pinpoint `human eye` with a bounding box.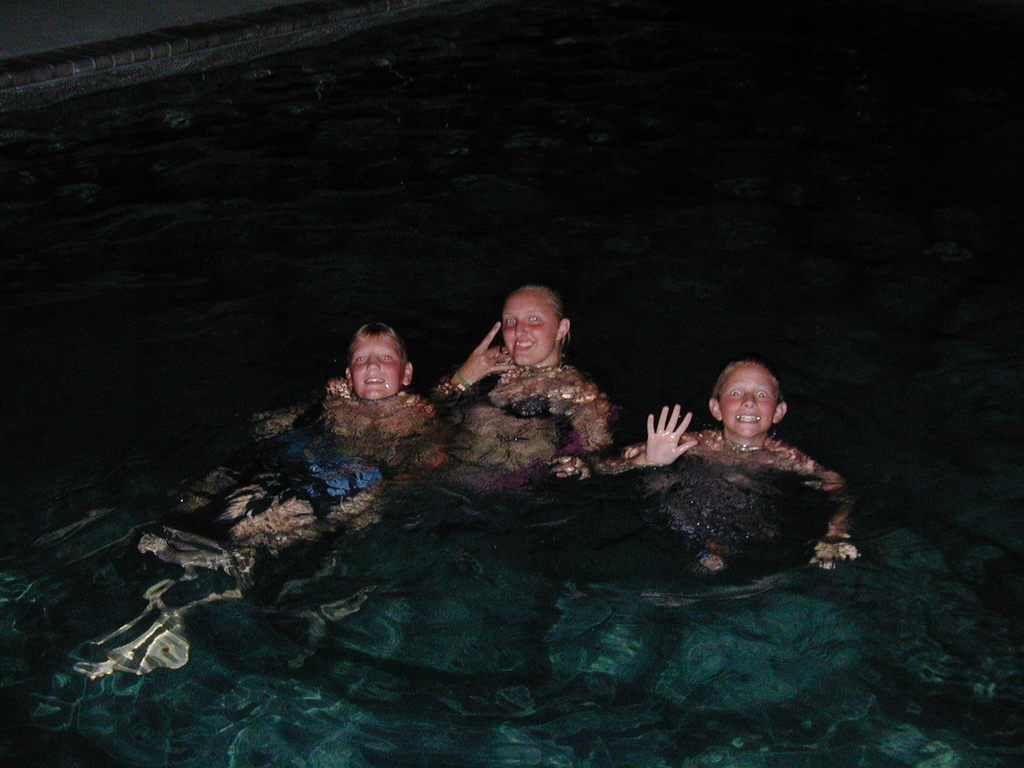
{"left": 380, "top": 352, "right": 396, "bottom": 364}.
